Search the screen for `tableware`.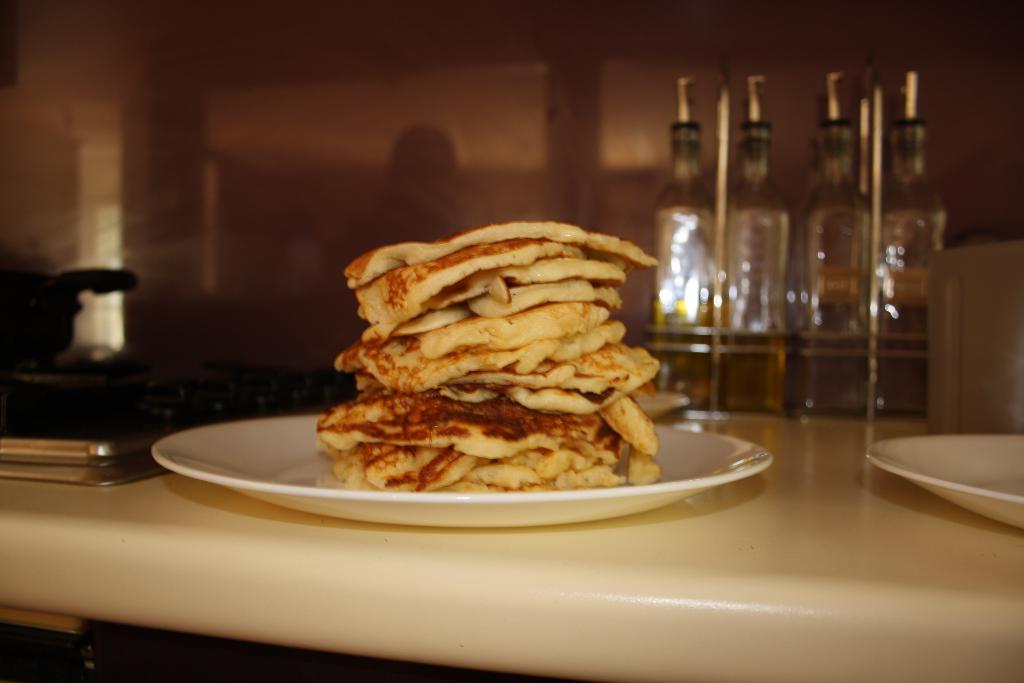
Found at (left=894, top=431, right=1023, bottom=502).
